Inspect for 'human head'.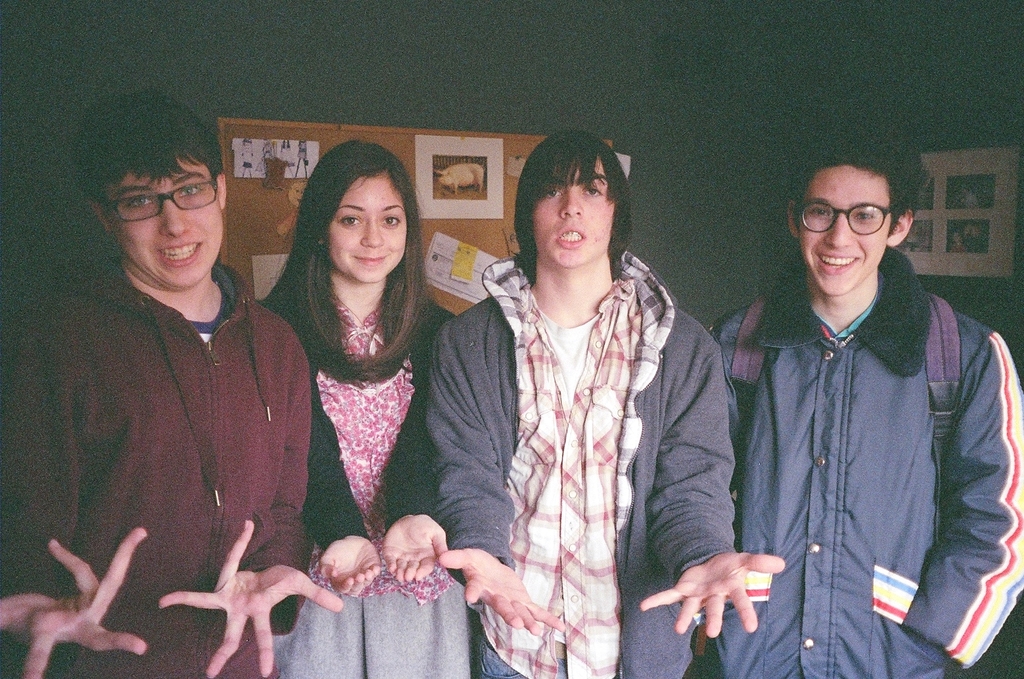
Inspection: locate(522, 133, 620, 266).
